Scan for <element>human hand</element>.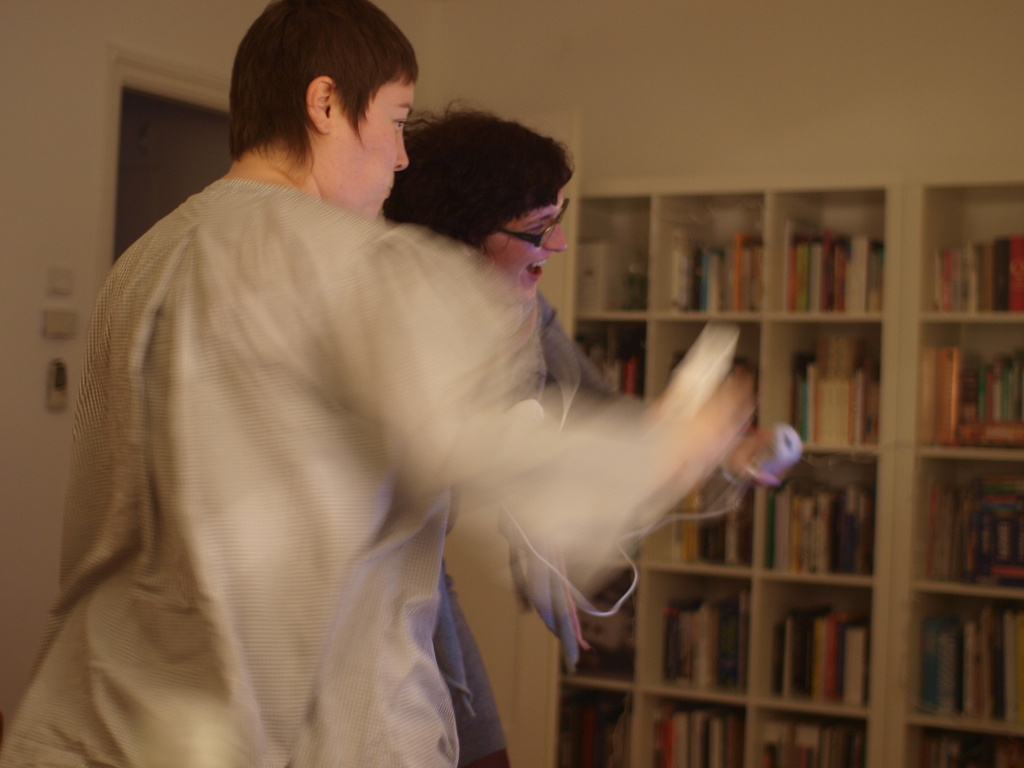
Scan result: pyautogui.locateOnScreen(731, 433, 784, 490).
